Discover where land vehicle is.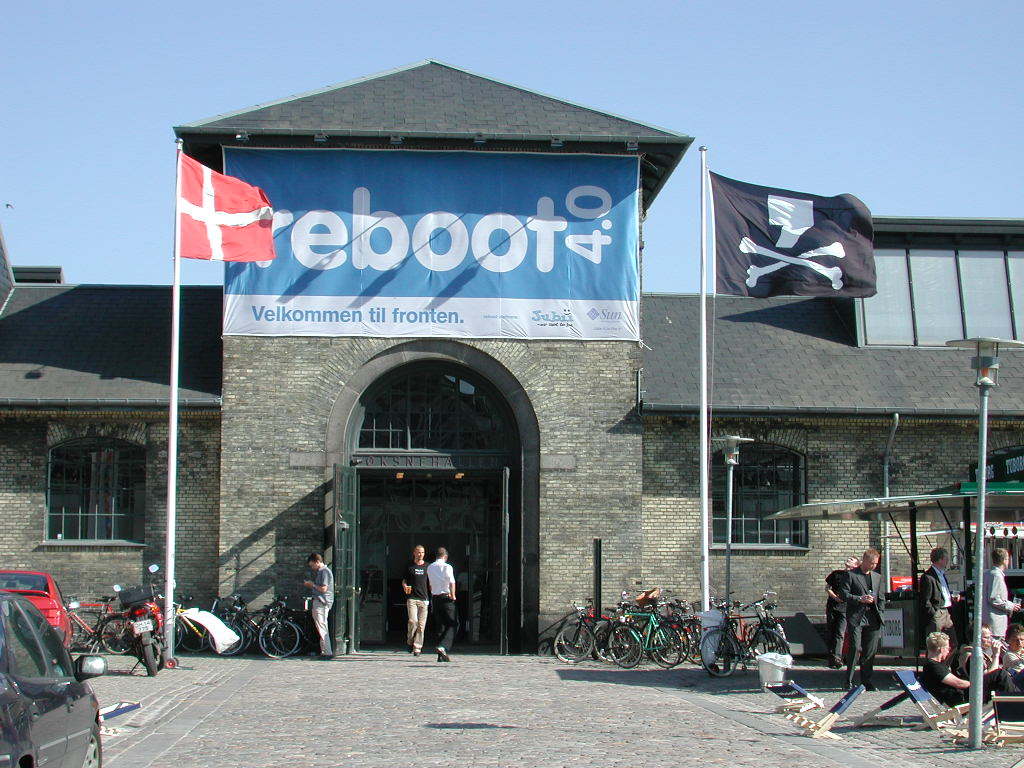
Discovered at pyautogui.locateOnScreen(961, 567, 1023, 626).
